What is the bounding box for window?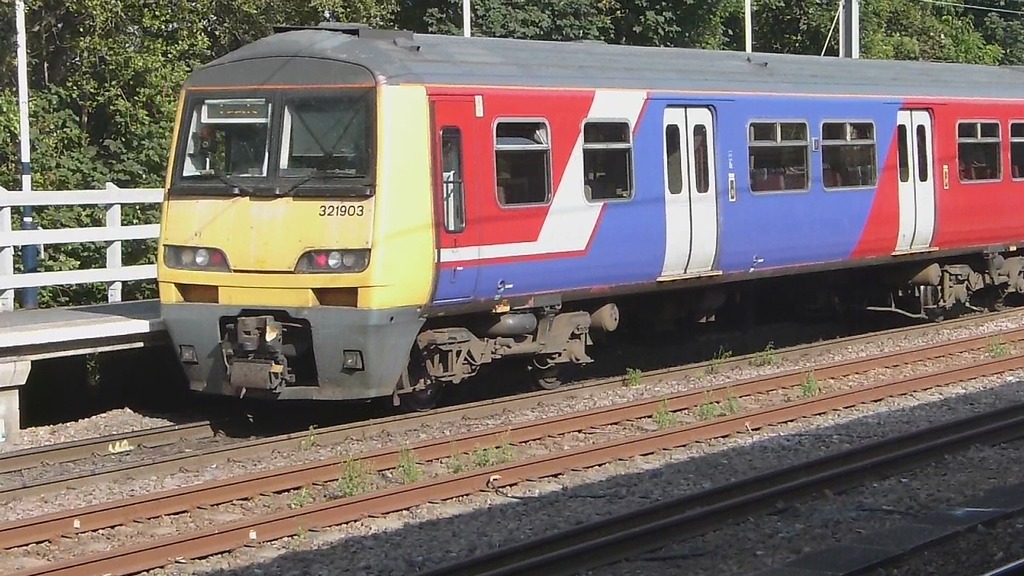
<bbox>1011, 120, 1023, 182</bbox>.
